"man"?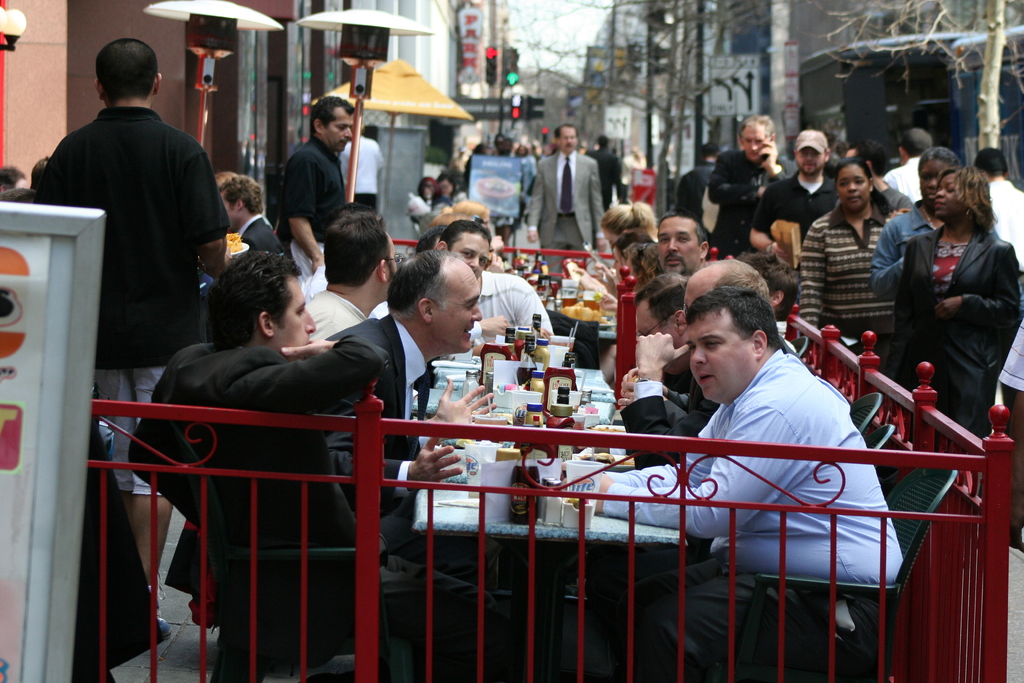
[561,290,904,682]
